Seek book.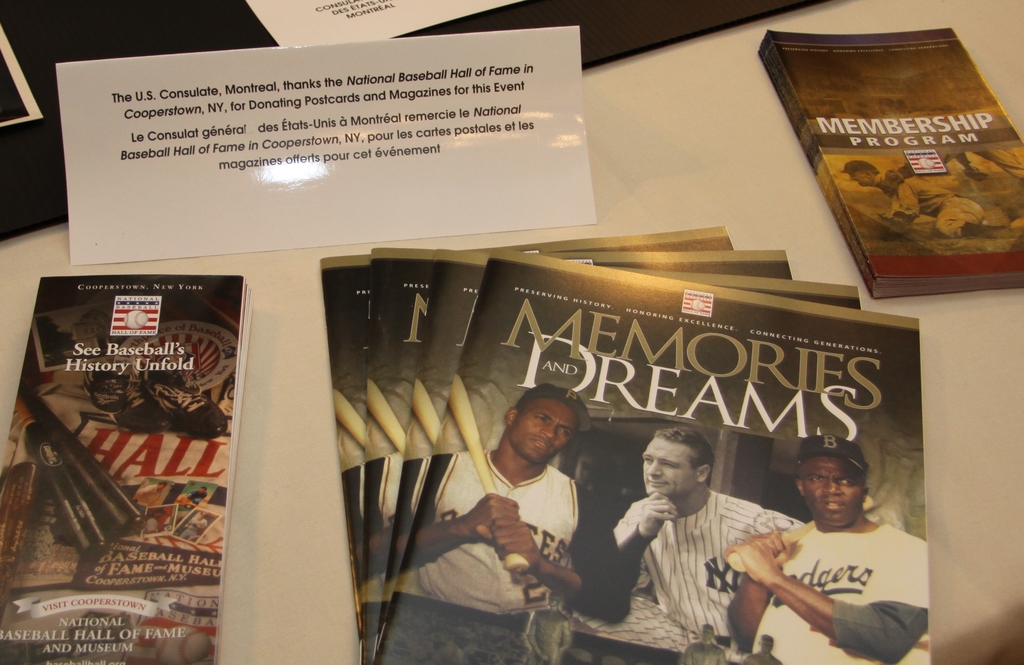
(x1=757, y1=13, x2=1023, y2=300).
